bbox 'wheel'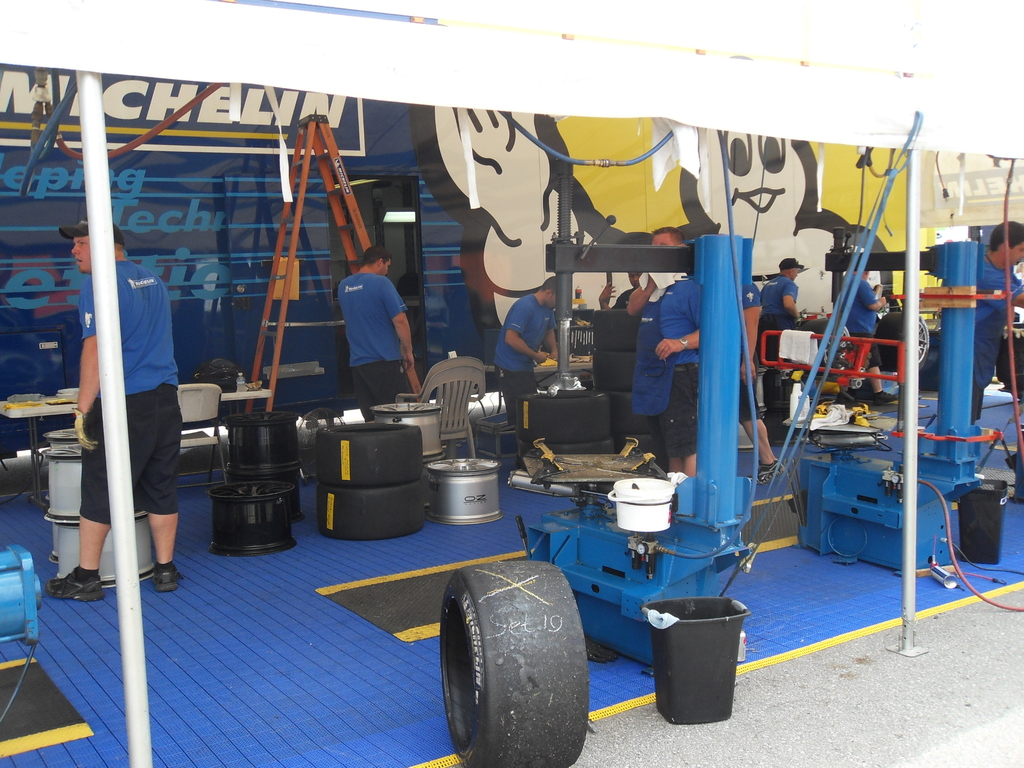
bbox=[316, 421, 426, 487]
